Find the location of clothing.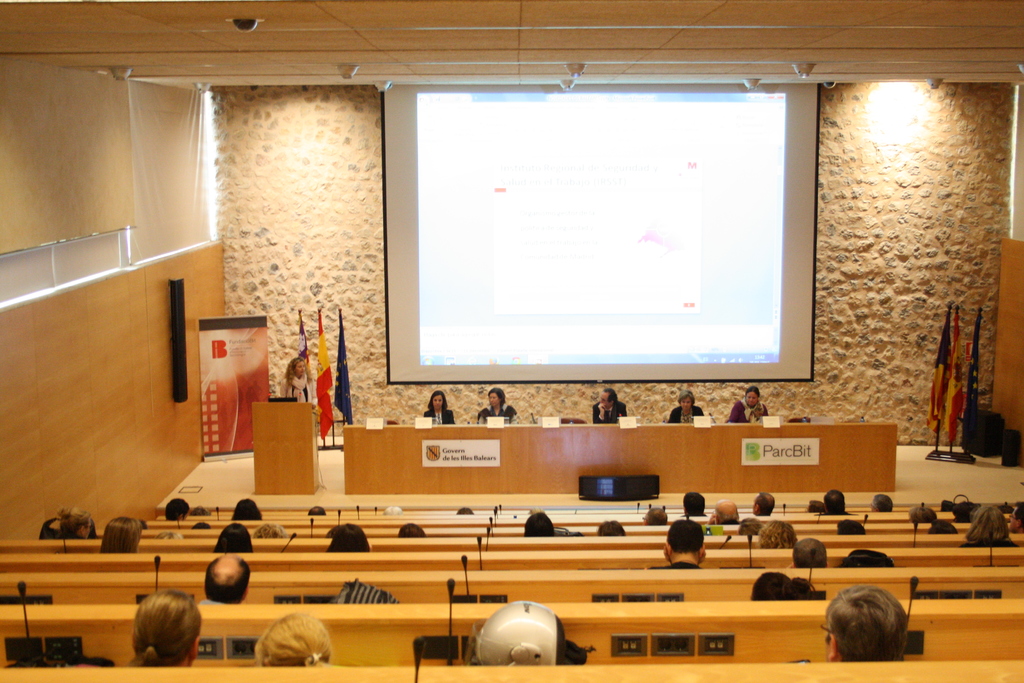
Location: [x1=590, y1=397, x2=628, y2=421].
